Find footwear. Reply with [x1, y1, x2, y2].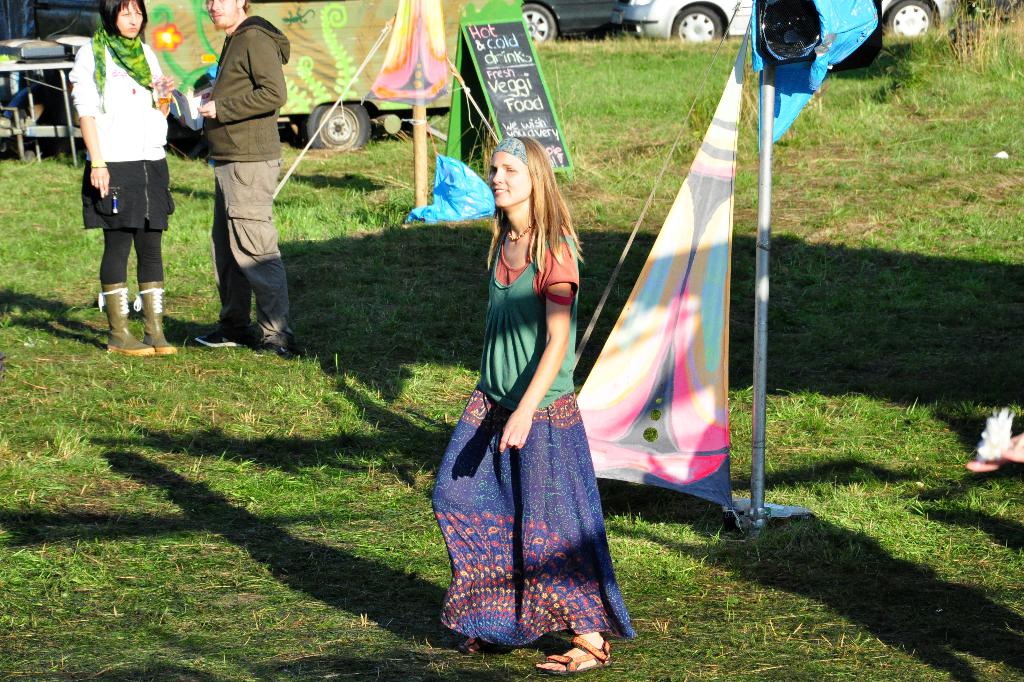
[967, 456, 1004, 475].
